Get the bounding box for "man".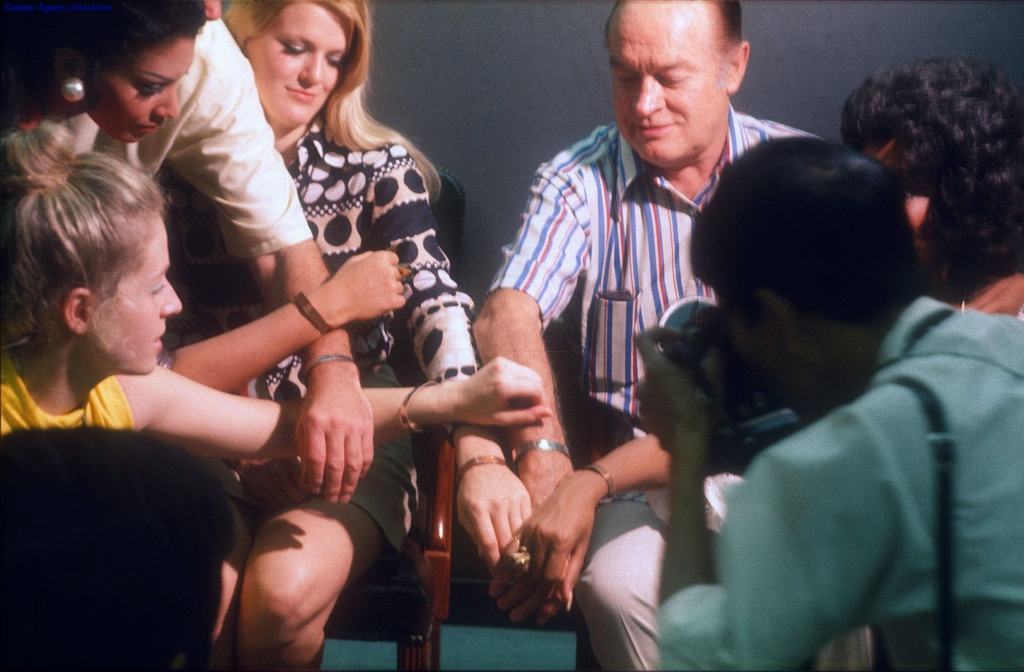
pyautogui.locateOnScreen(475, 0, 834, 671).
